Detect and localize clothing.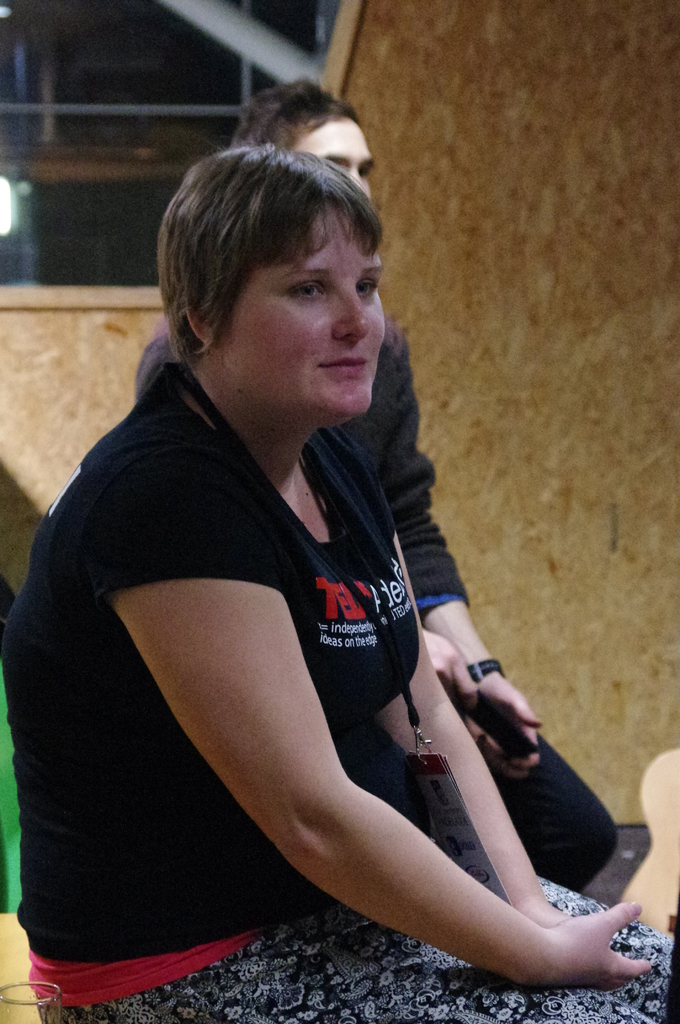
Localized at box(0, 365, 419, 955).
